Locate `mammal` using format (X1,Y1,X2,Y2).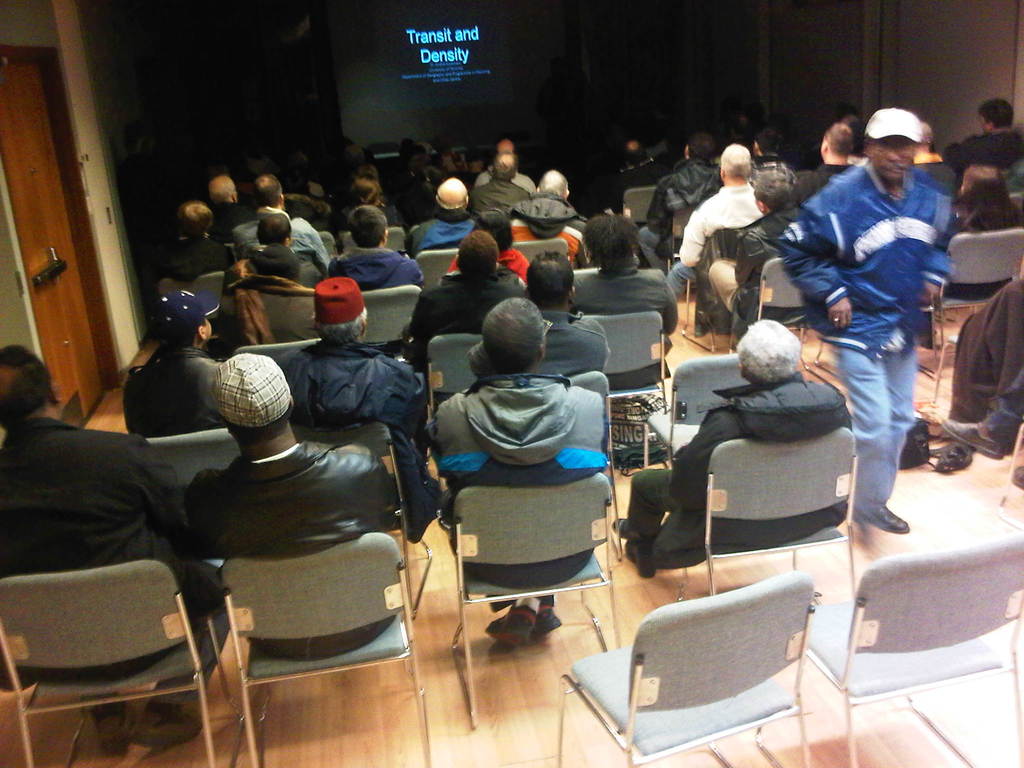
(291,281,426,452).
